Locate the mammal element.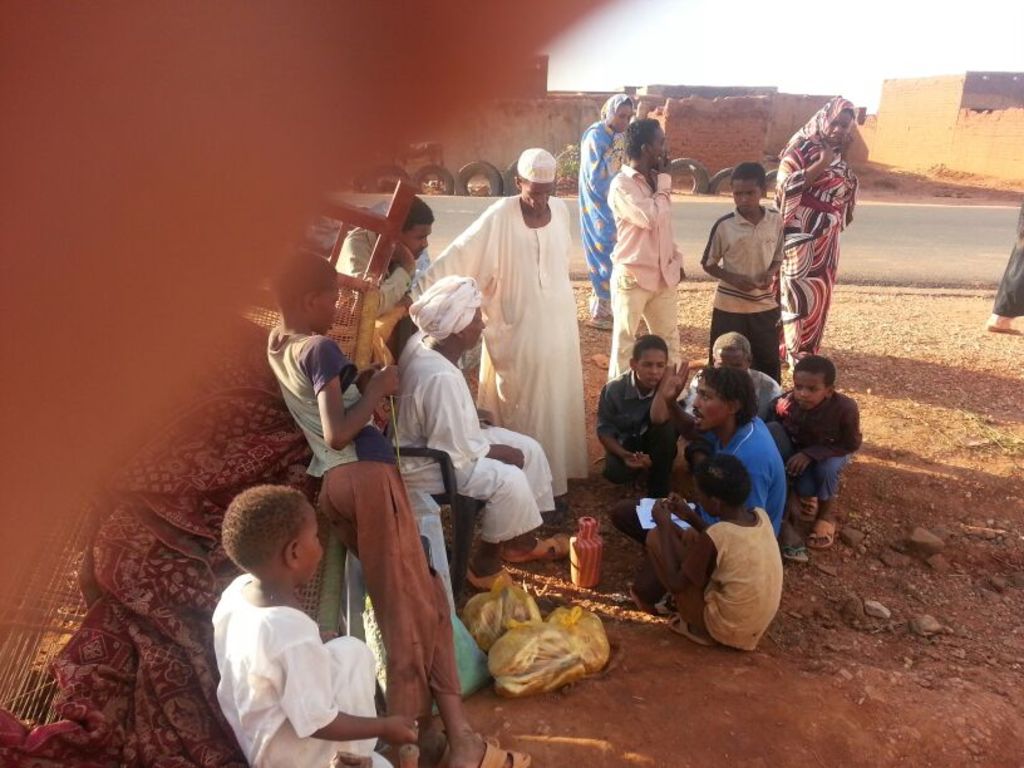
Element bbox: BBox(596, 335, 679, 494).
